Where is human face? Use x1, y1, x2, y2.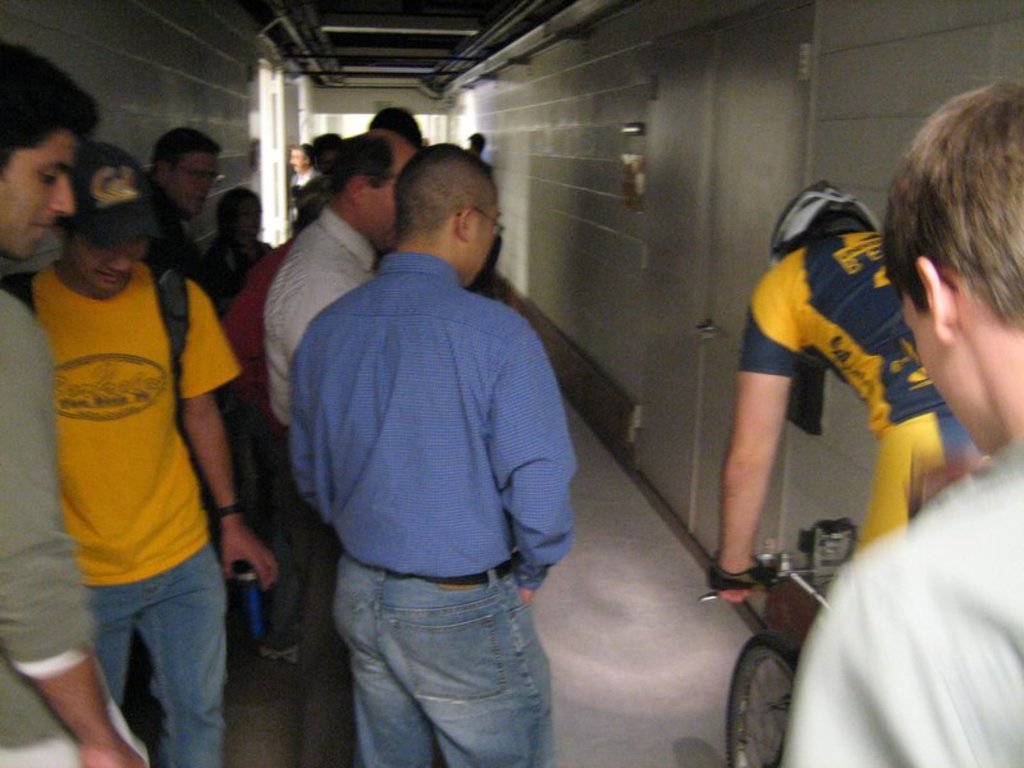
76, 228, 138, 288.
